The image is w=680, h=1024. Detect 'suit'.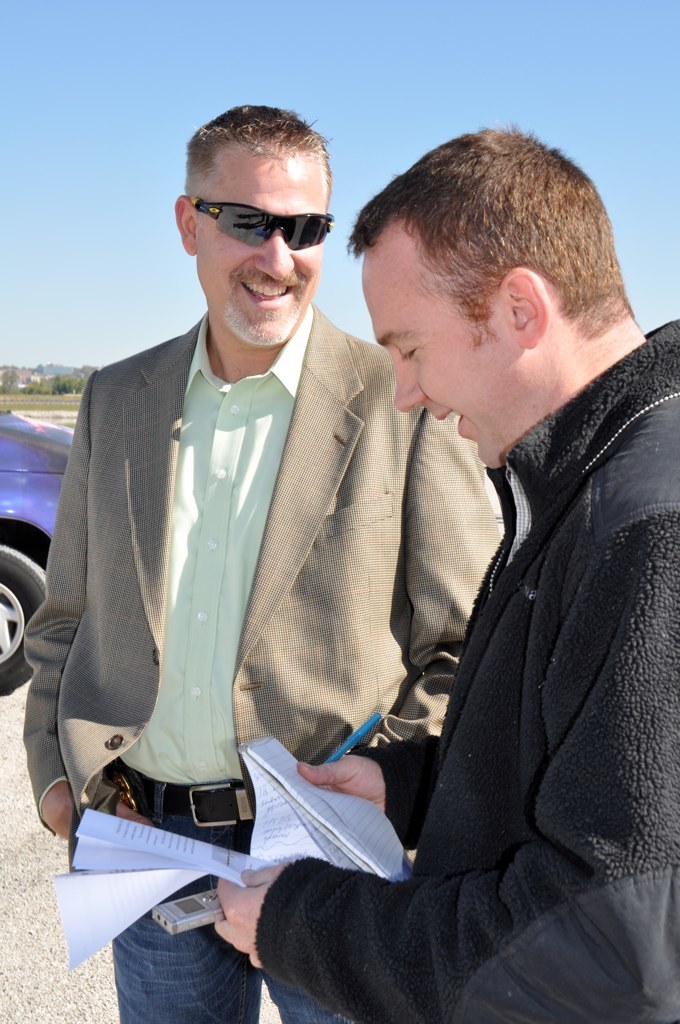
Detection: bbox=(23, 306, 503, 833).
